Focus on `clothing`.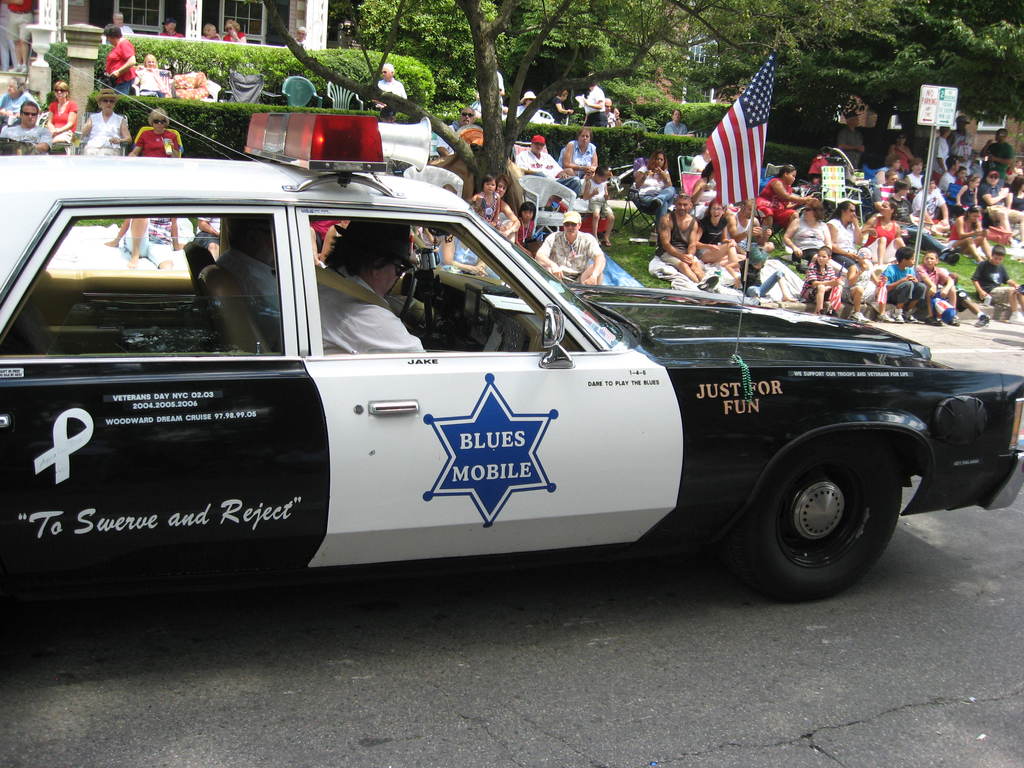
Focused at 926, 135, 943, 179.
